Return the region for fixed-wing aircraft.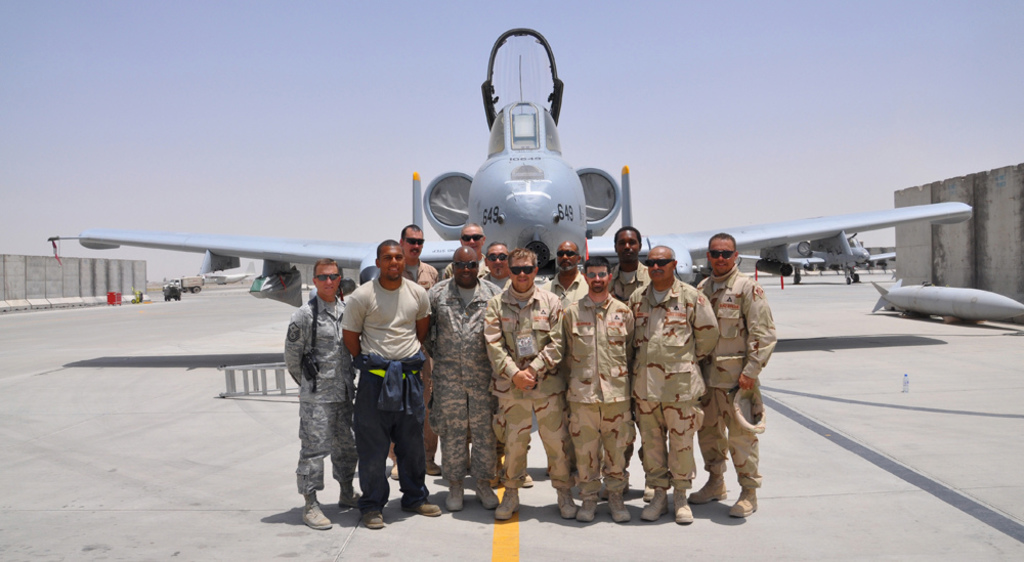
(45, 25, 979, 291).
